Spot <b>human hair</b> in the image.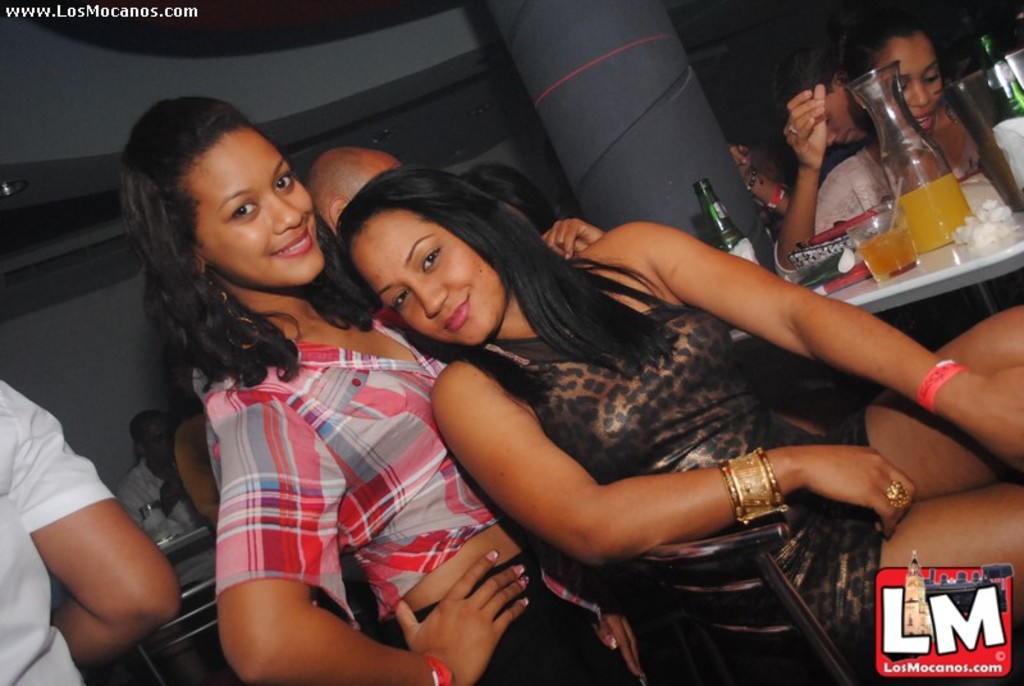
<b>human hair</b> found at bbox=[840, 14, 929, 104].
